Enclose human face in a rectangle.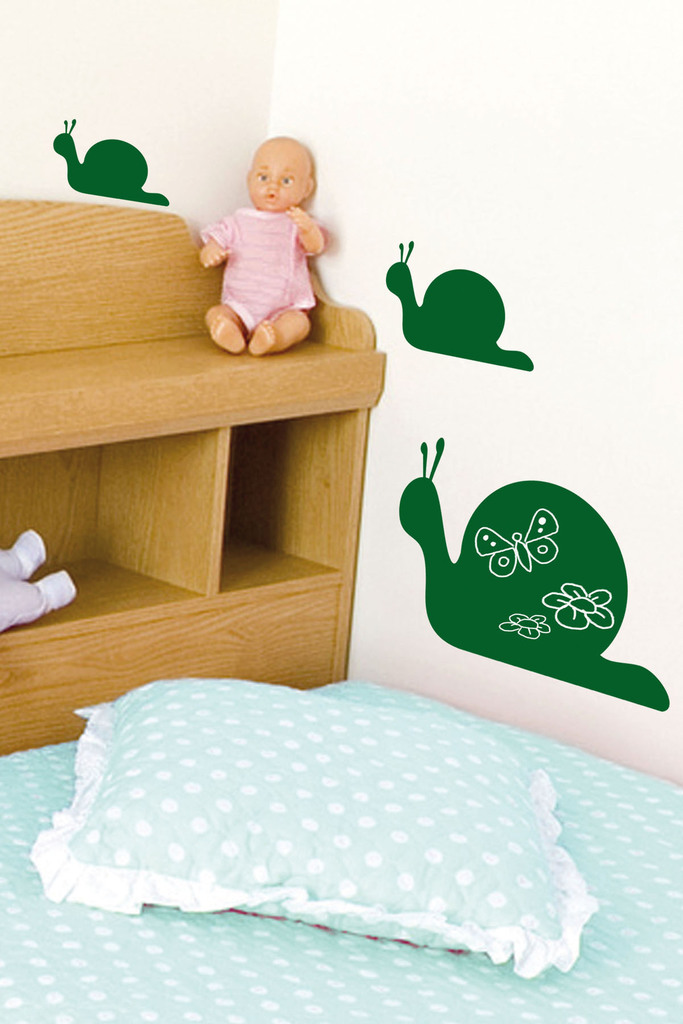
(249, 156, 308, 212).
